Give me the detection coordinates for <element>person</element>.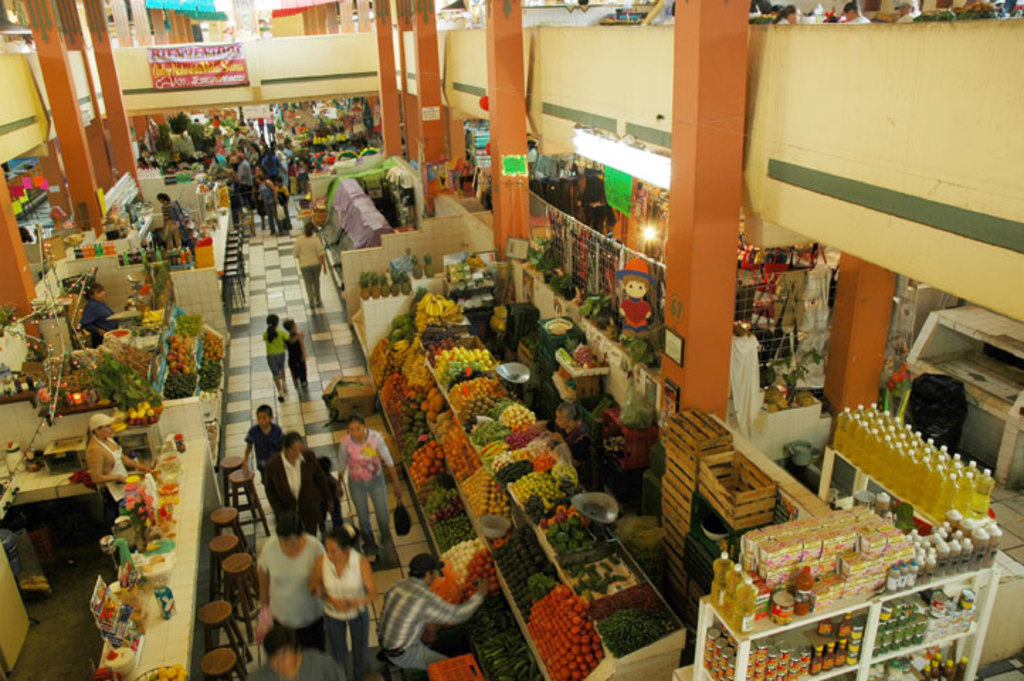
<bbox>384, 545, 491, 680</bbox>.
